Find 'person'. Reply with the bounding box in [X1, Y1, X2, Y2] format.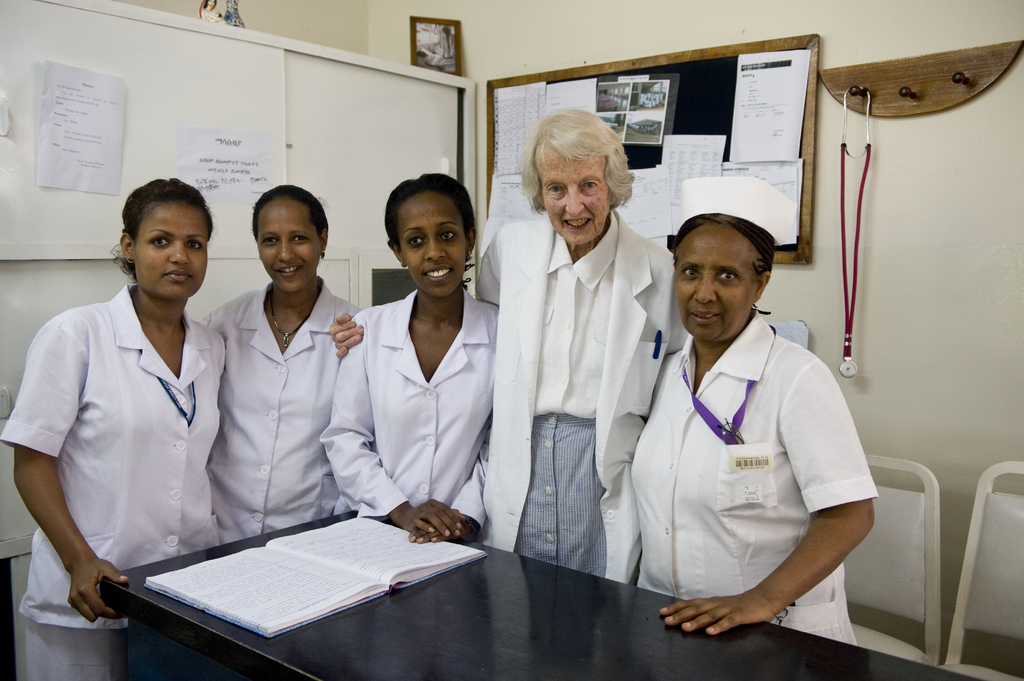
[327, 107, 691, 578].
